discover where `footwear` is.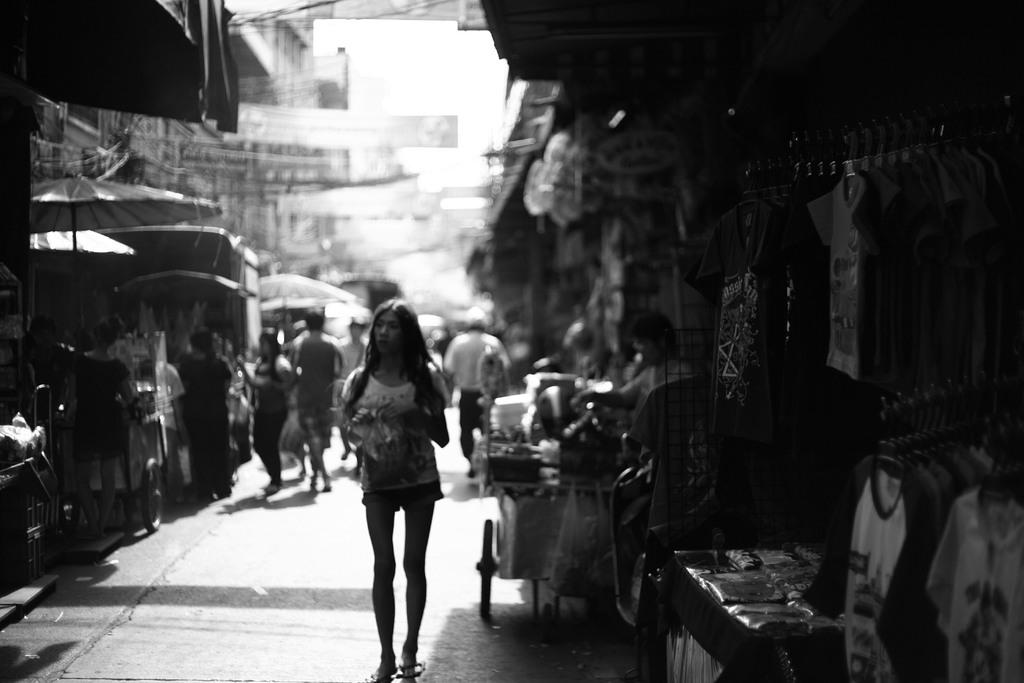
Discovered at 267 479 282 495.
